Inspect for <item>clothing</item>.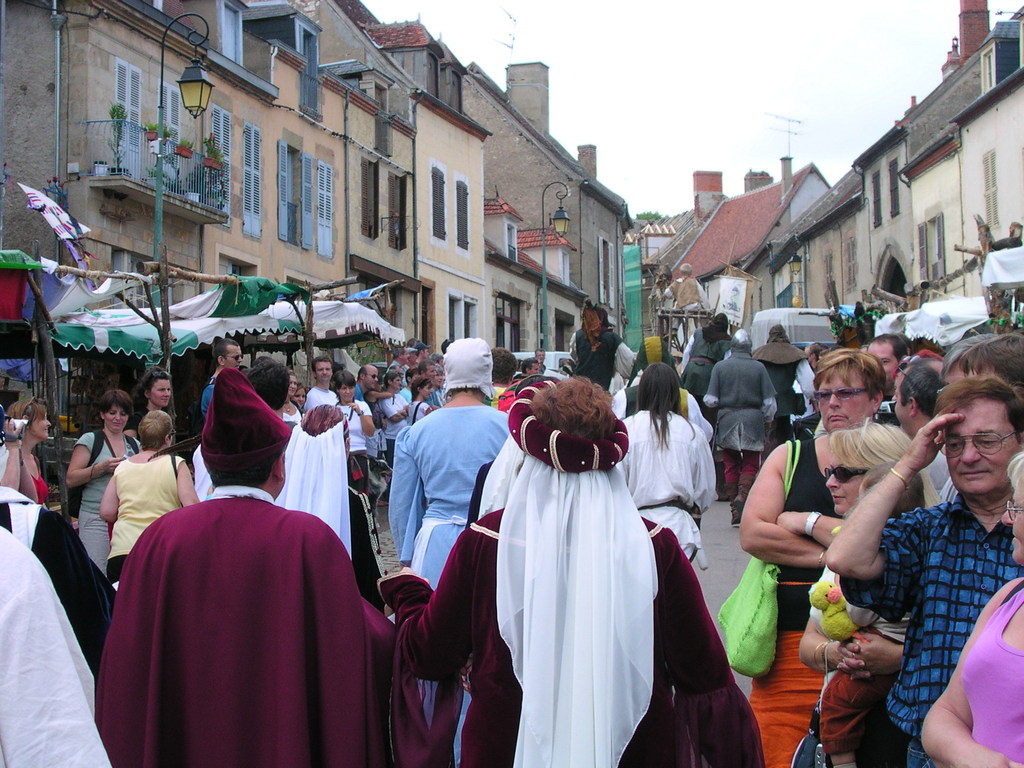
Inspection: select_region(118, 410, 144, 442).
